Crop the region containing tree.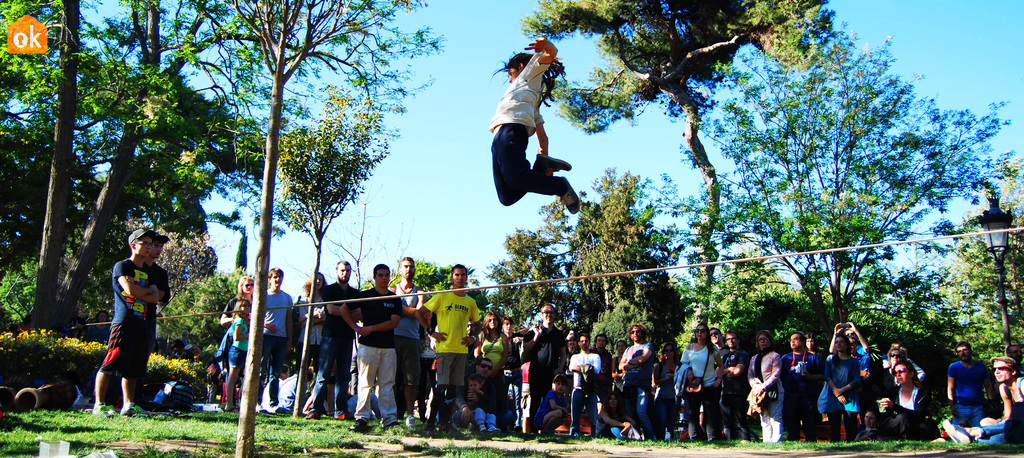
Crop region: <box>596,290,671,364</box>.
